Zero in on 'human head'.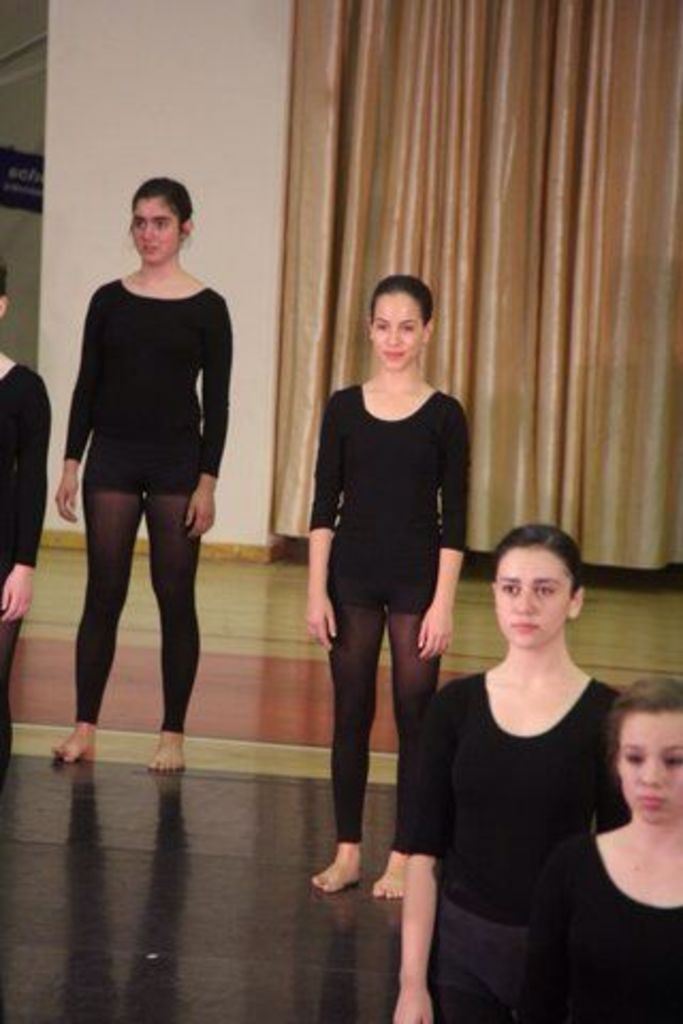
Zeroed in: 482 527 598 659.
